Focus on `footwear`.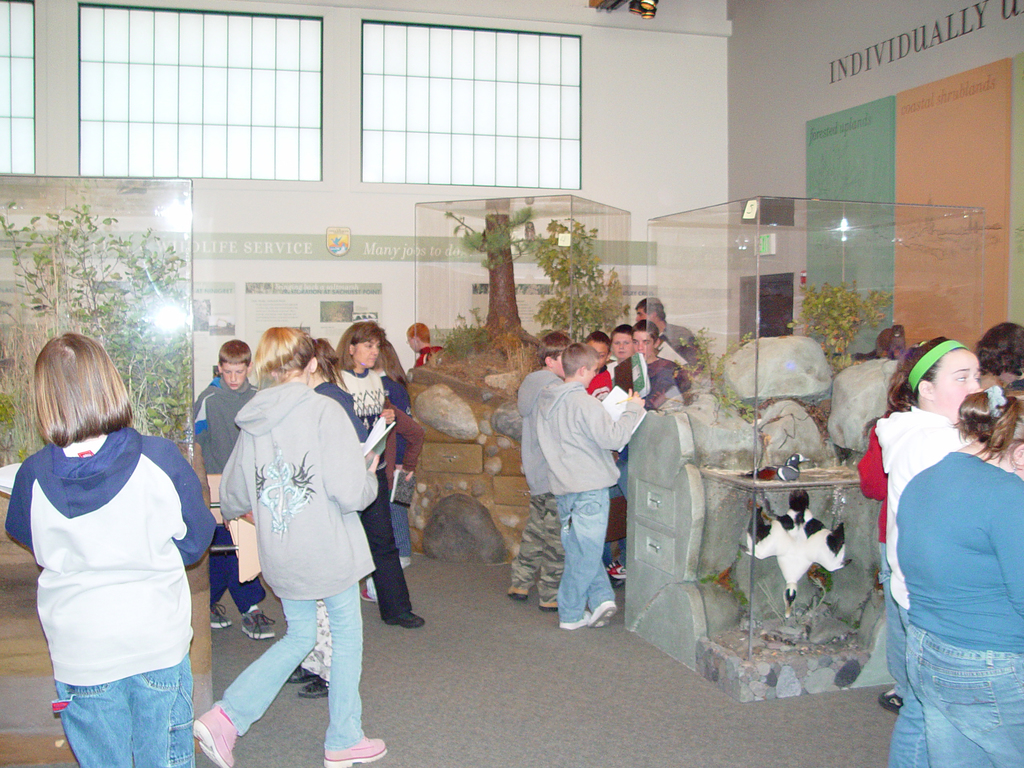
Focused at <region>589, 594, 617, 627</region>.
